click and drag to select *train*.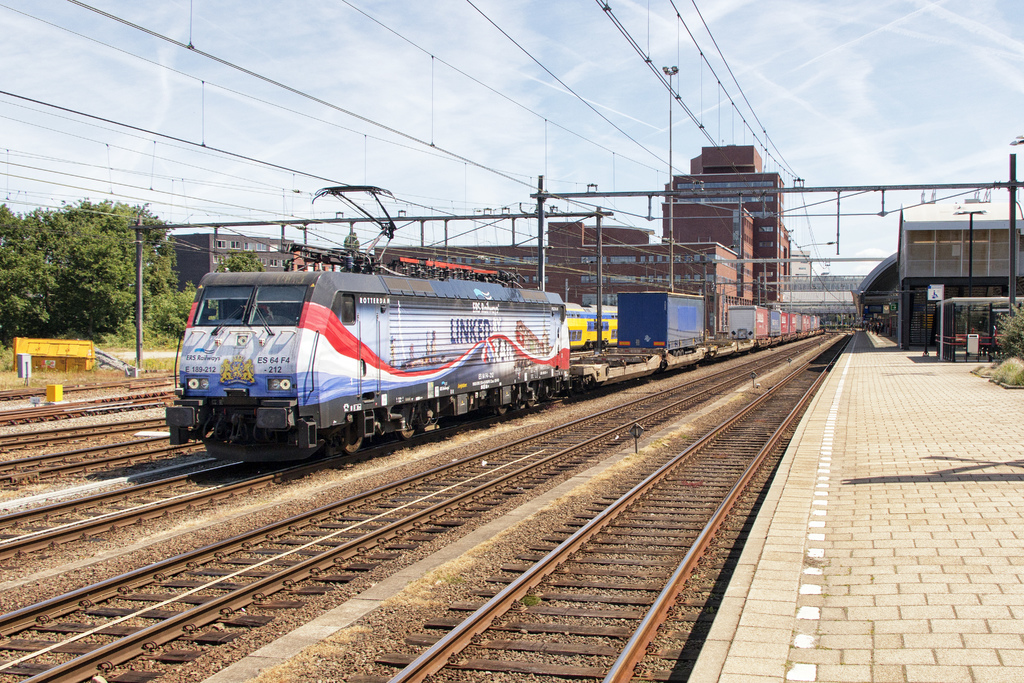
Selection: BBox(570, 303, 618, 352).
